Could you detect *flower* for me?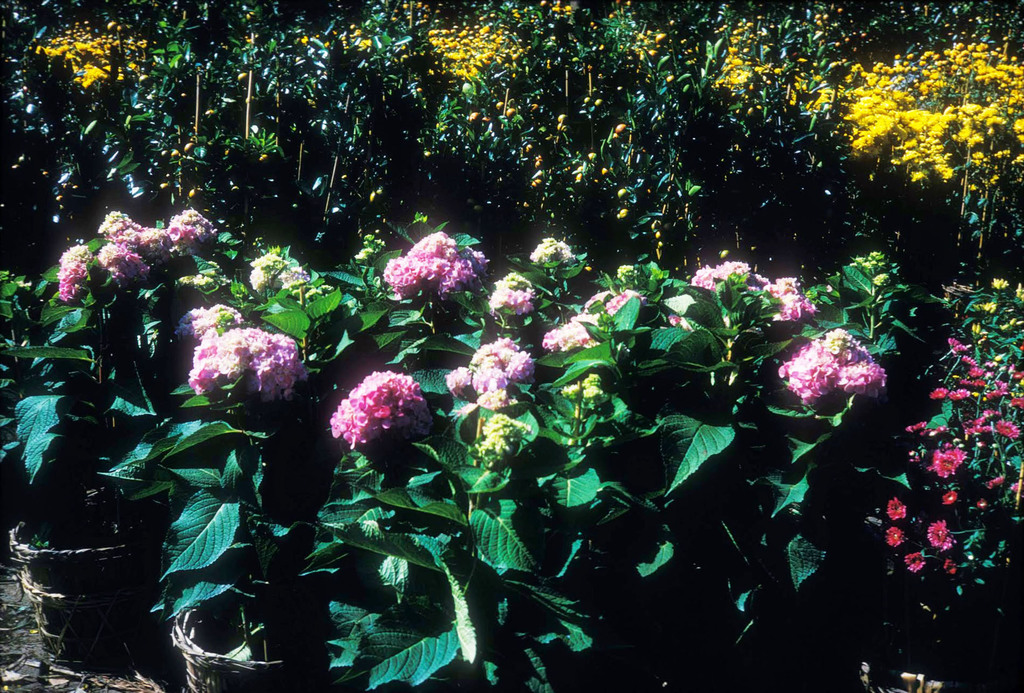
Detection result: [x1=976, y1=500, x2=988, y2=512].
